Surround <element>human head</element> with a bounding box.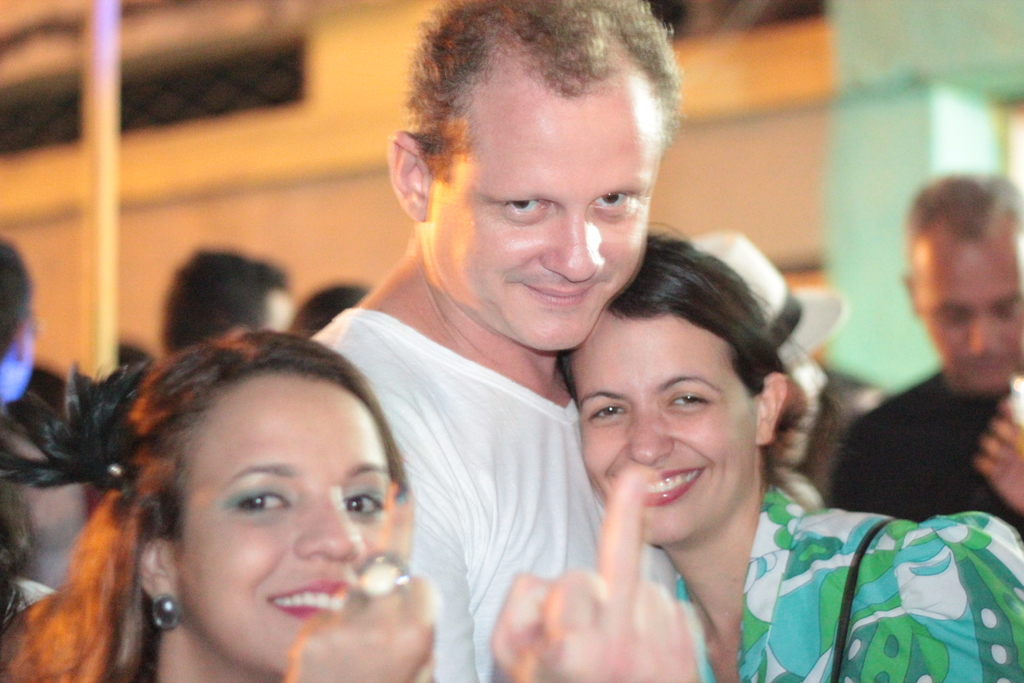
pyautogui.locateOnScreen(378, 2, 675, 361).
